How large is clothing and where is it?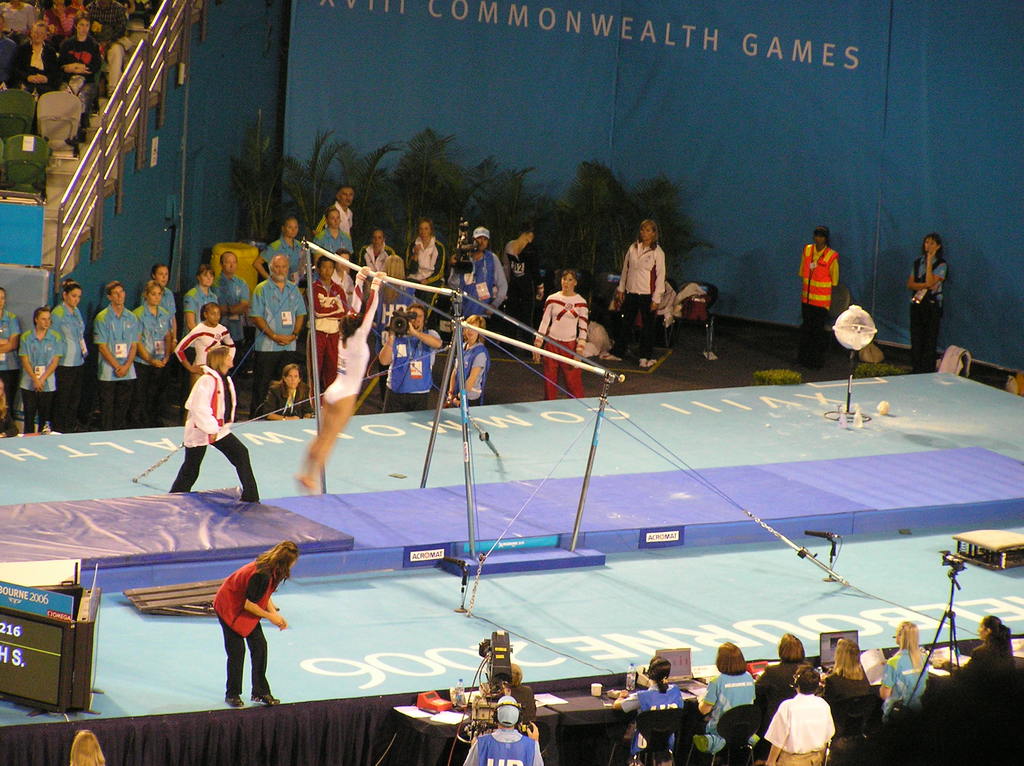
Bounding box: {"left": 534, "top": 291, "right": 588, "bottom": 399}.
